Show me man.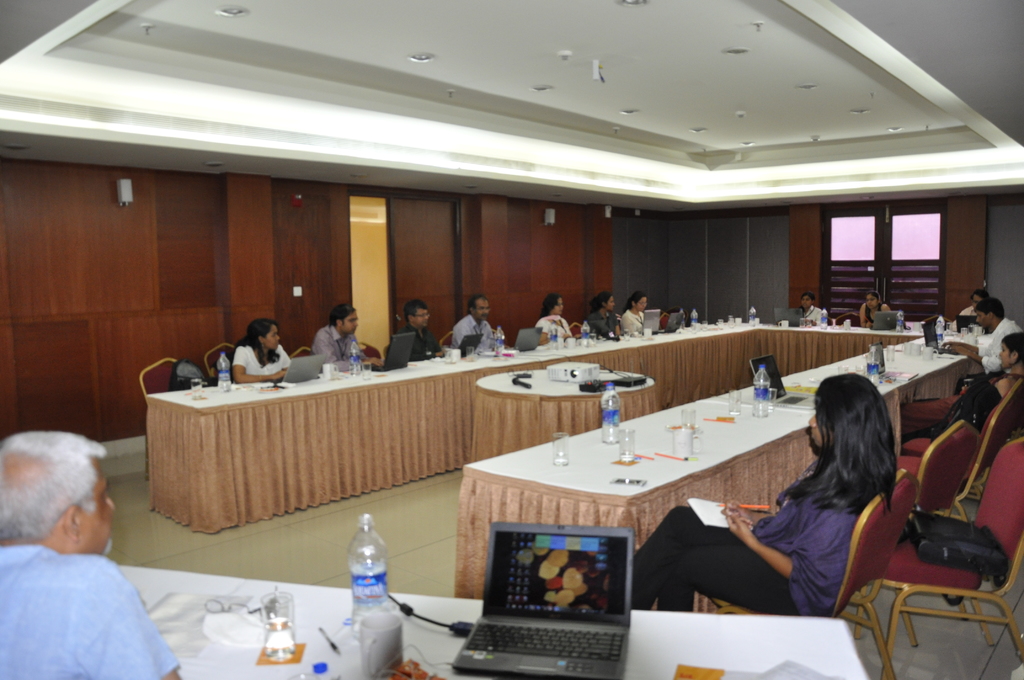
man is here: [451,296,497,350].
